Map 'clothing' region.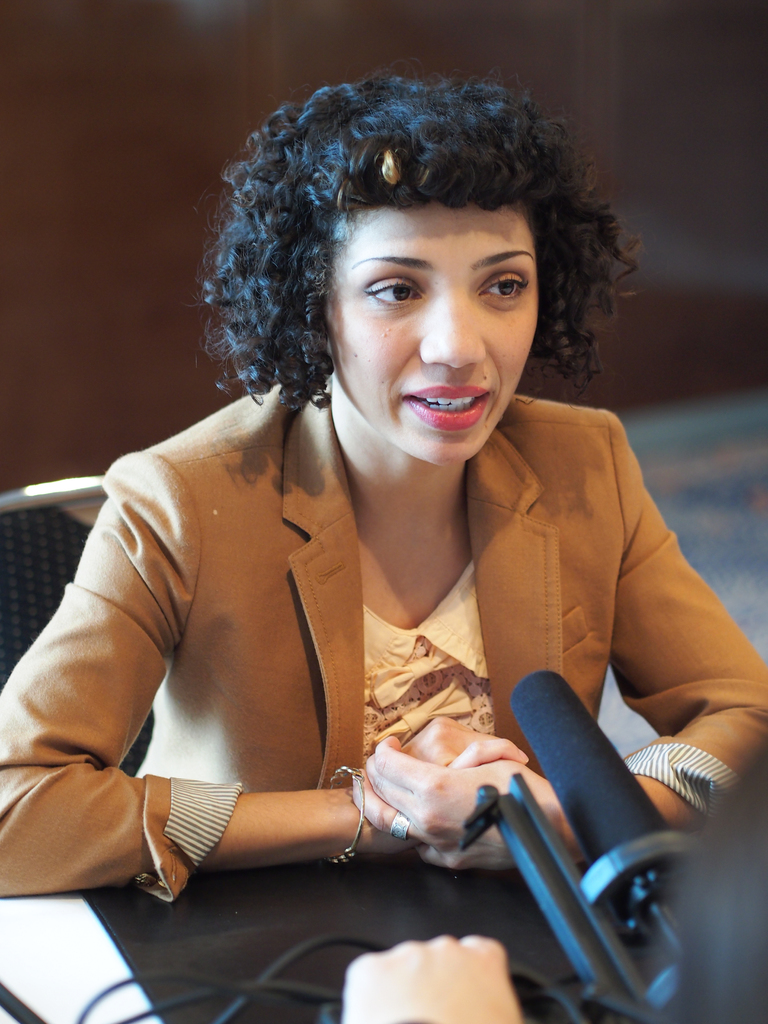
Mapped to (x1=0, y1=367, x2=766, y2=913).
